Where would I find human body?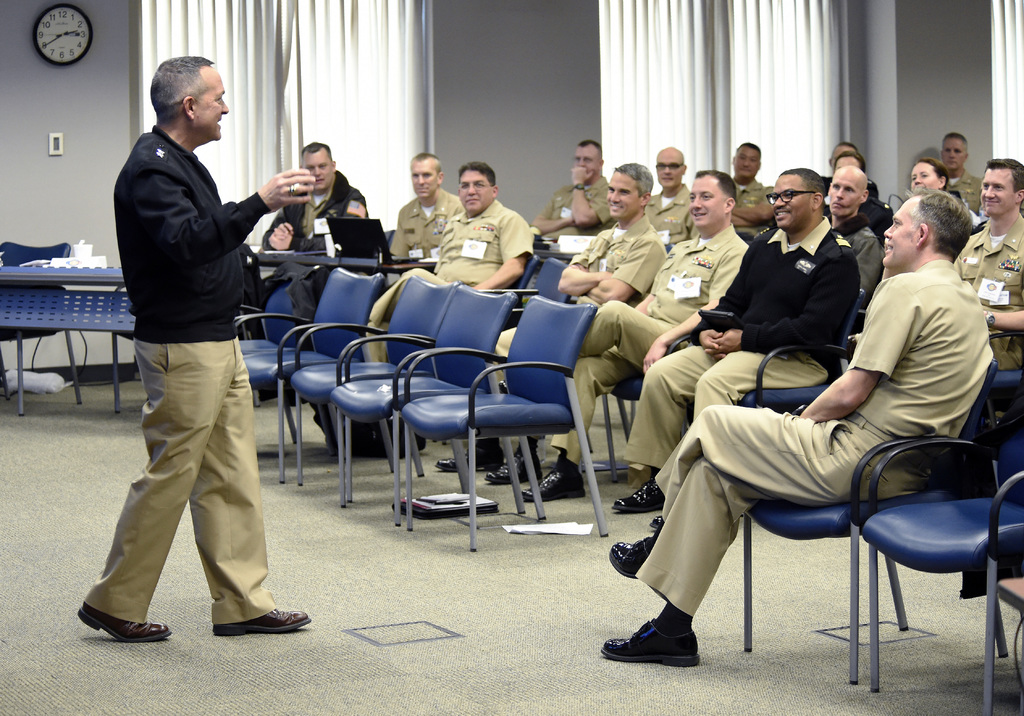
At 605 196 992 667.
